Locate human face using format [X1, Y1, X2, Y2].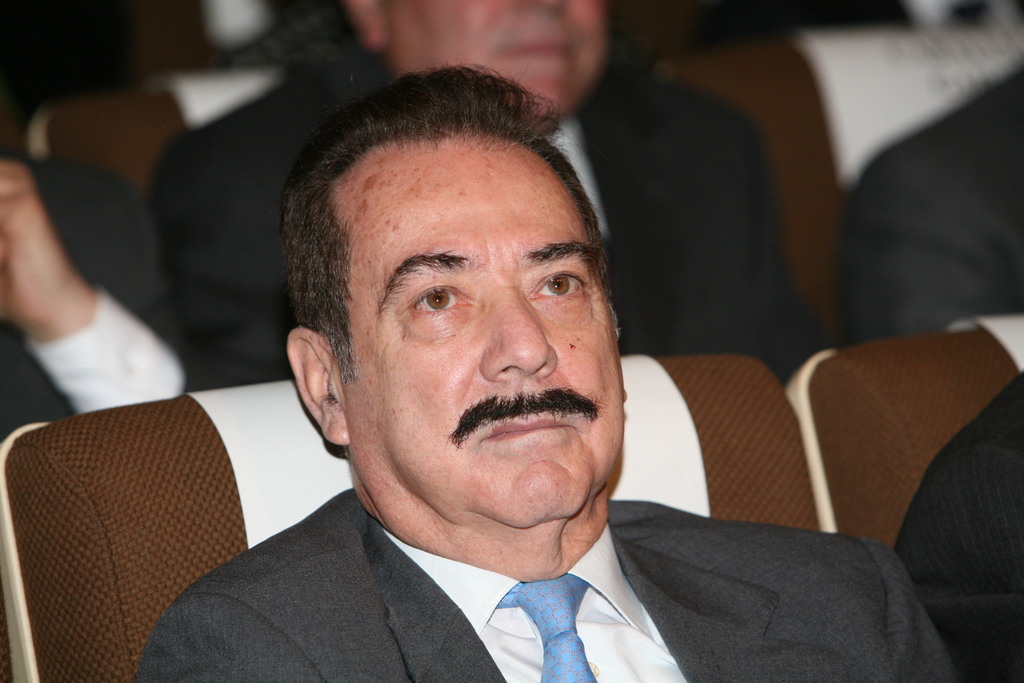
[390, 0, 602, 120].
